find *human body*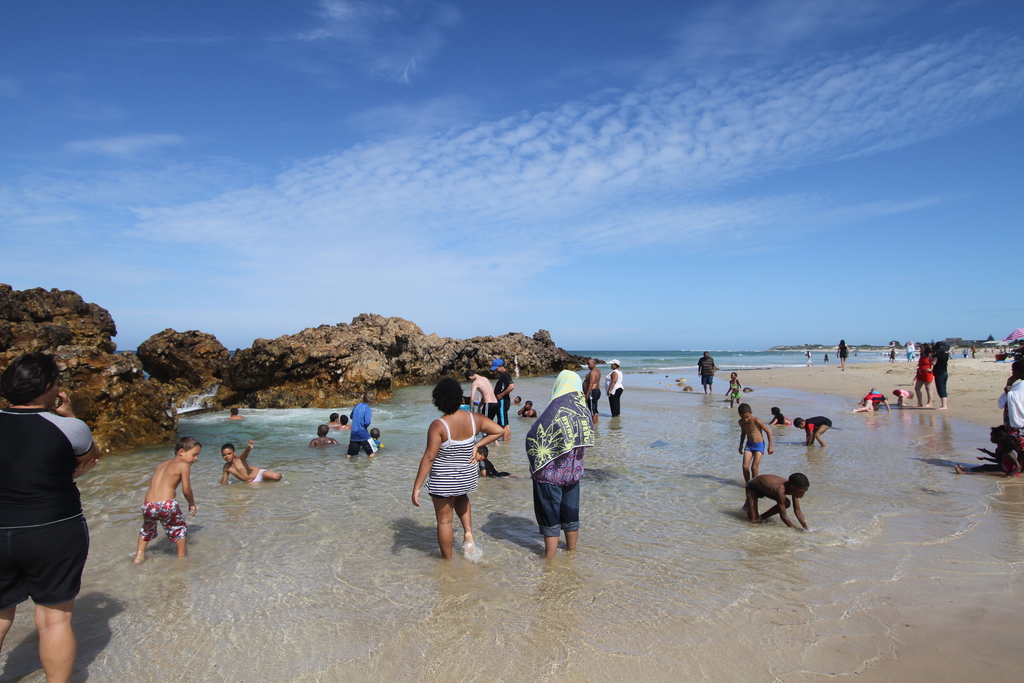
131, 437, 204, 580
